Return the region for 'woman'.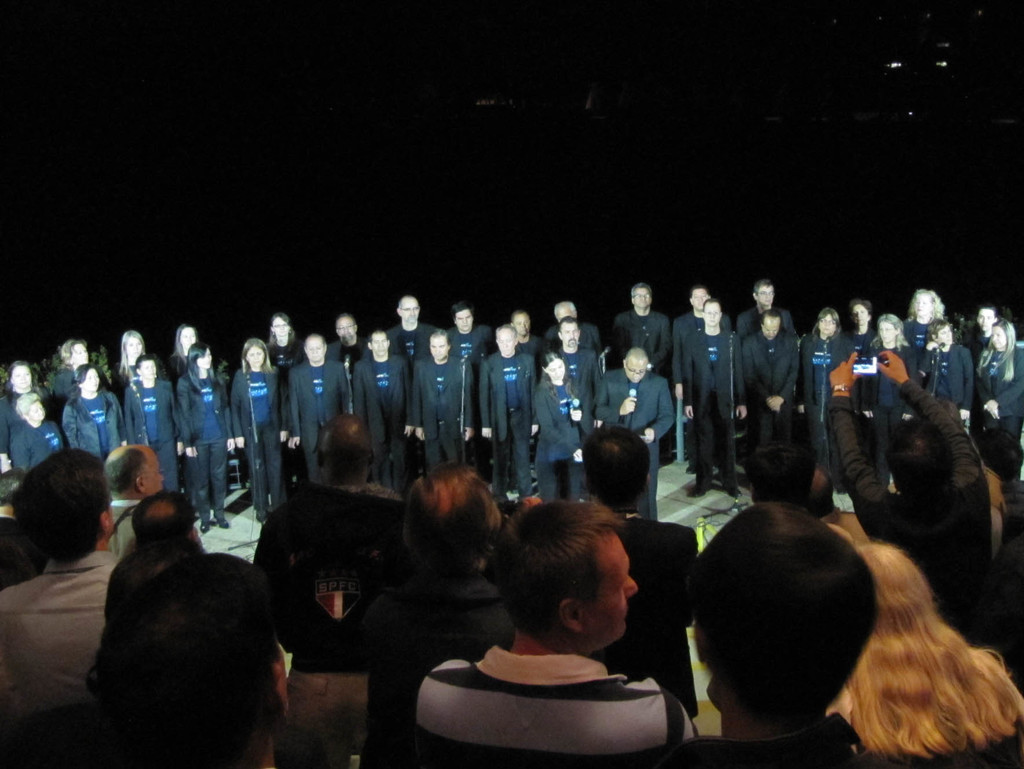
box=[922, 324, 973, 421].
